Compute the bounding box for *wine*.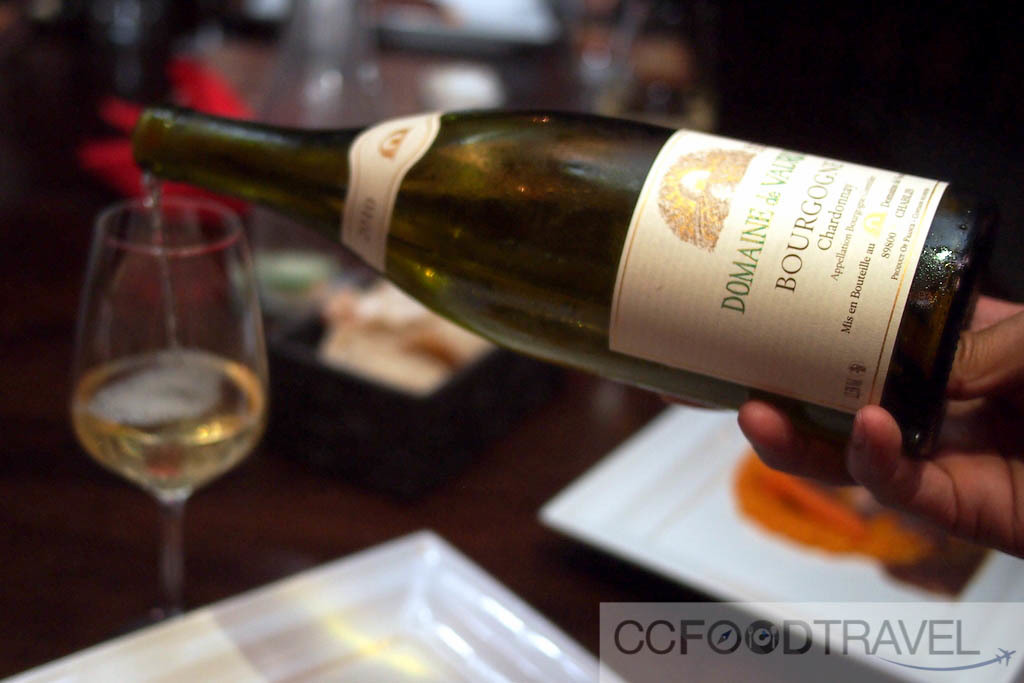
134:96:1009:453.
